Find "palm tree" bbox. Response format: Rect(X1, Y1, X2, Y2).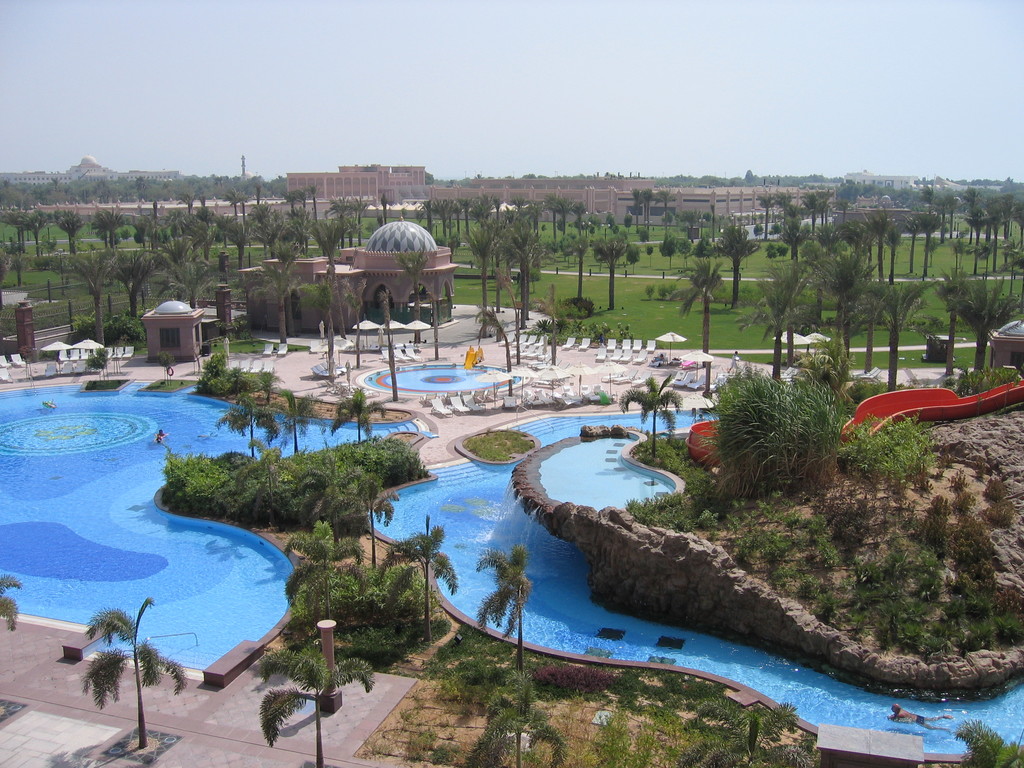
Rect(289, 518, 365, 619).
